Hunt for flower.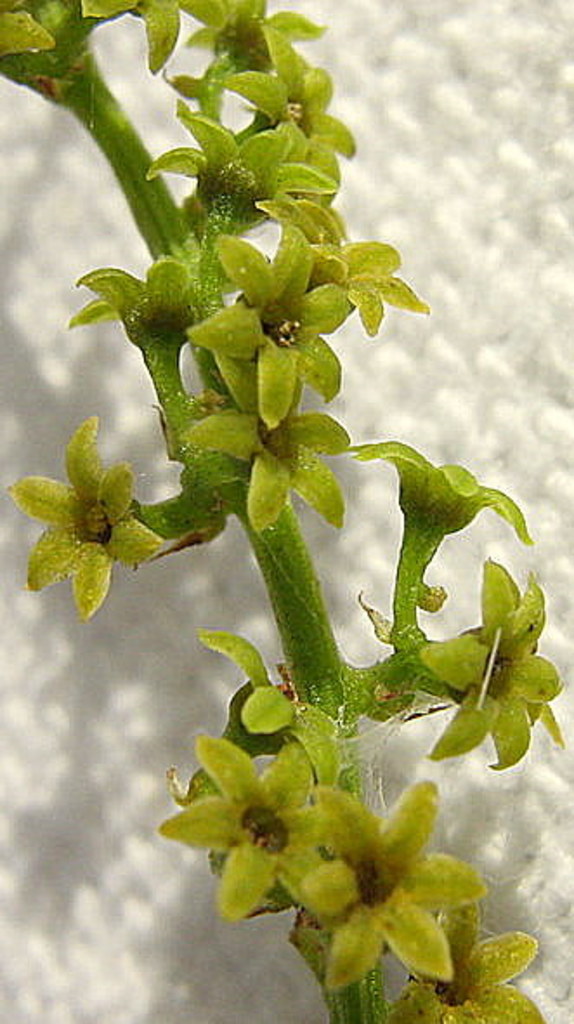
Hunted down at (x1=312, y1=234, x2=425, y2=337).
